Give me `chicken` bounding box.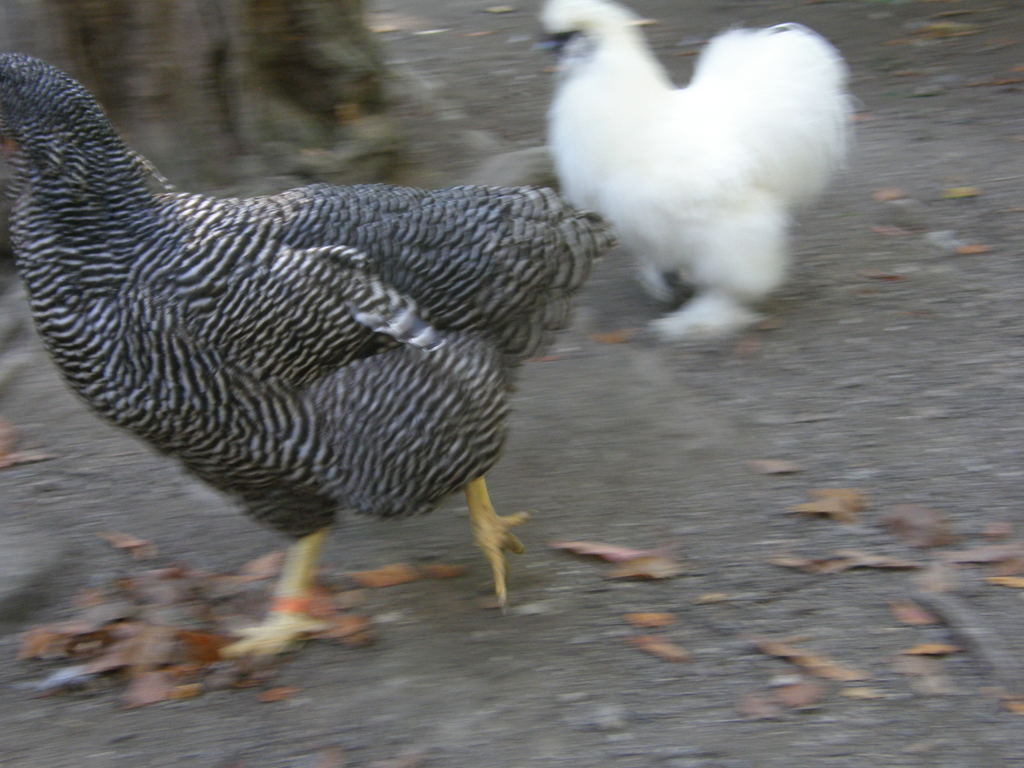
pyautogui.locateOnScreen(0, 44, 621, 682).
